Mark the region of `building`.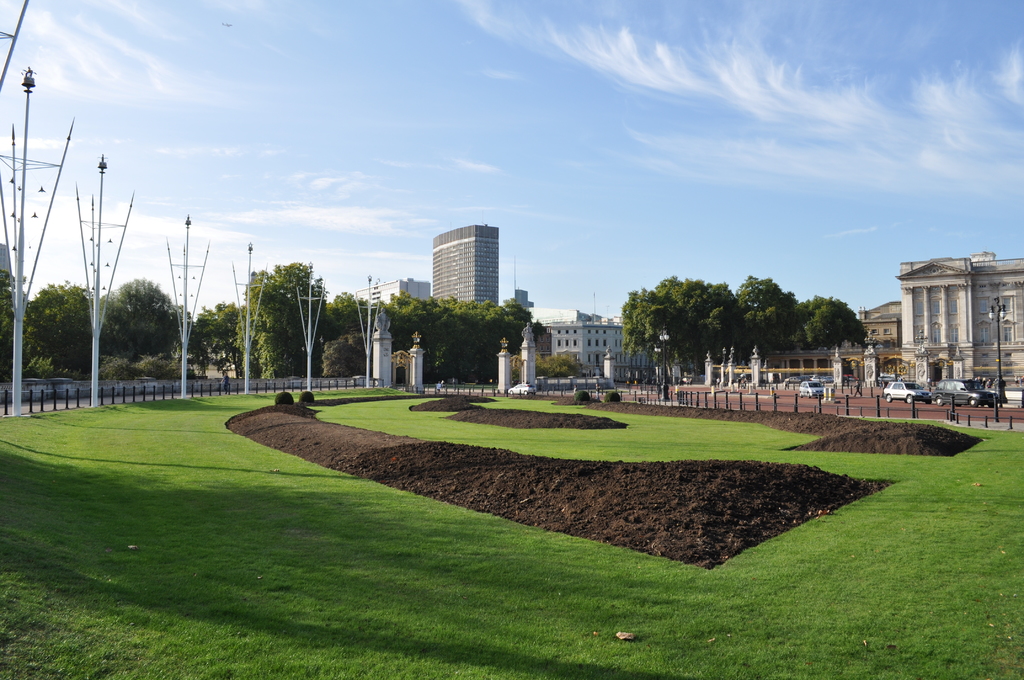
Region: 856/248/1023/398.
